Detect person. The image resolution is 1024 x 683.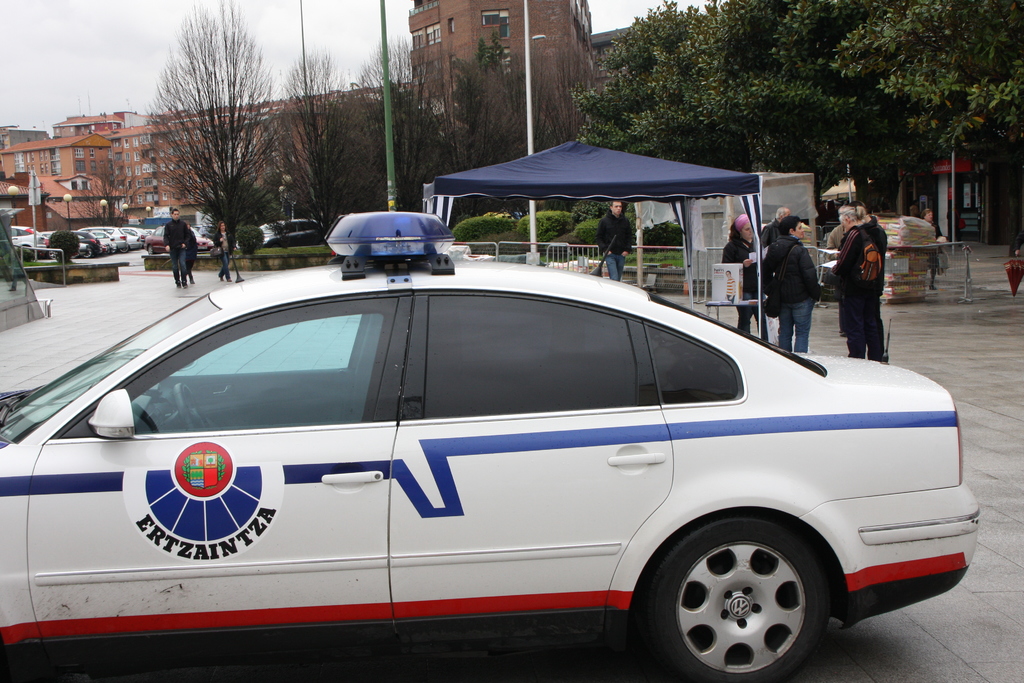
(left=758, top=209, right=827, bottom=349).
